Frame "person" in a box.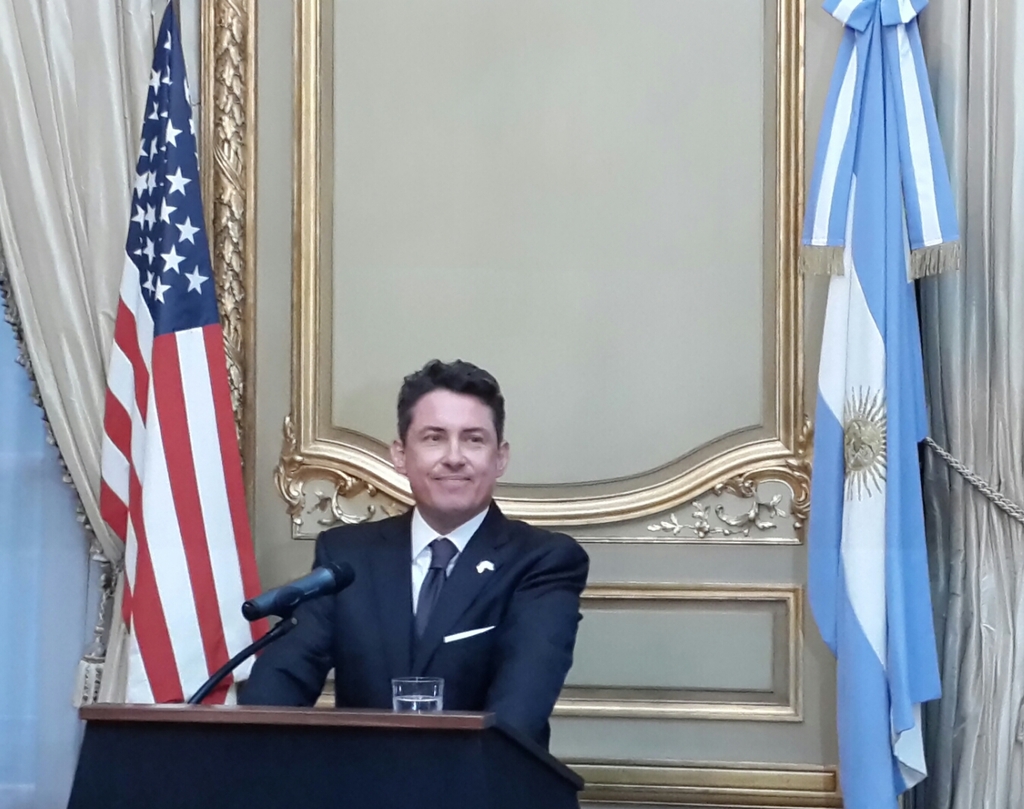
(left=262, top=363, right=590, bottom=760).
